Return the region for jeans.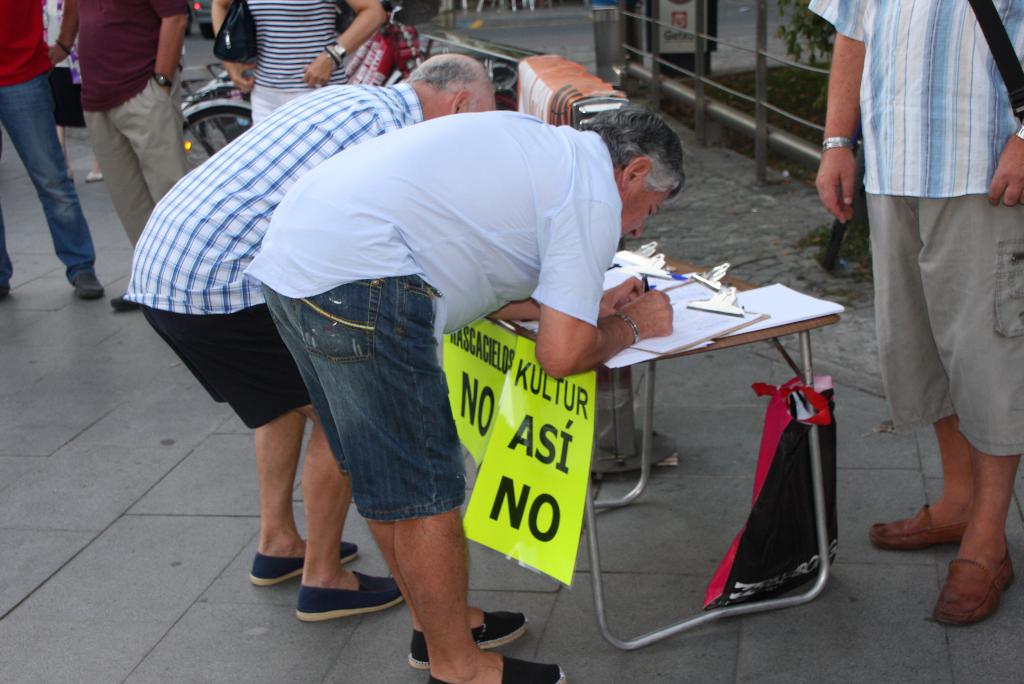
868,193,1023,452.
